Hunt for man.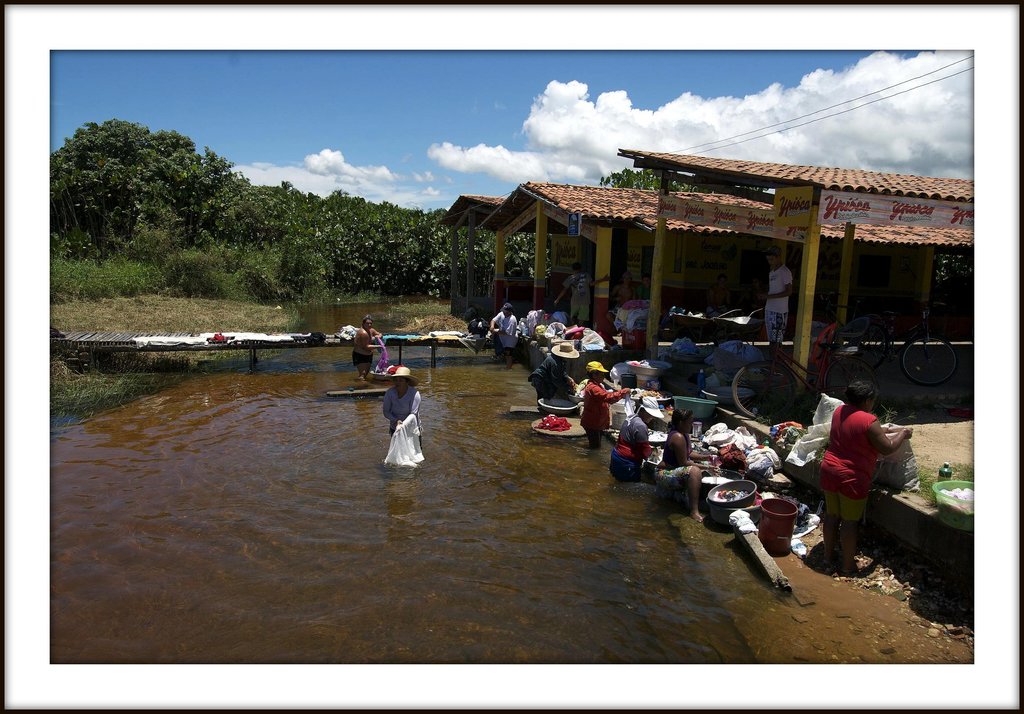
Hunted down at BBox(707, 274, 735, 317).
